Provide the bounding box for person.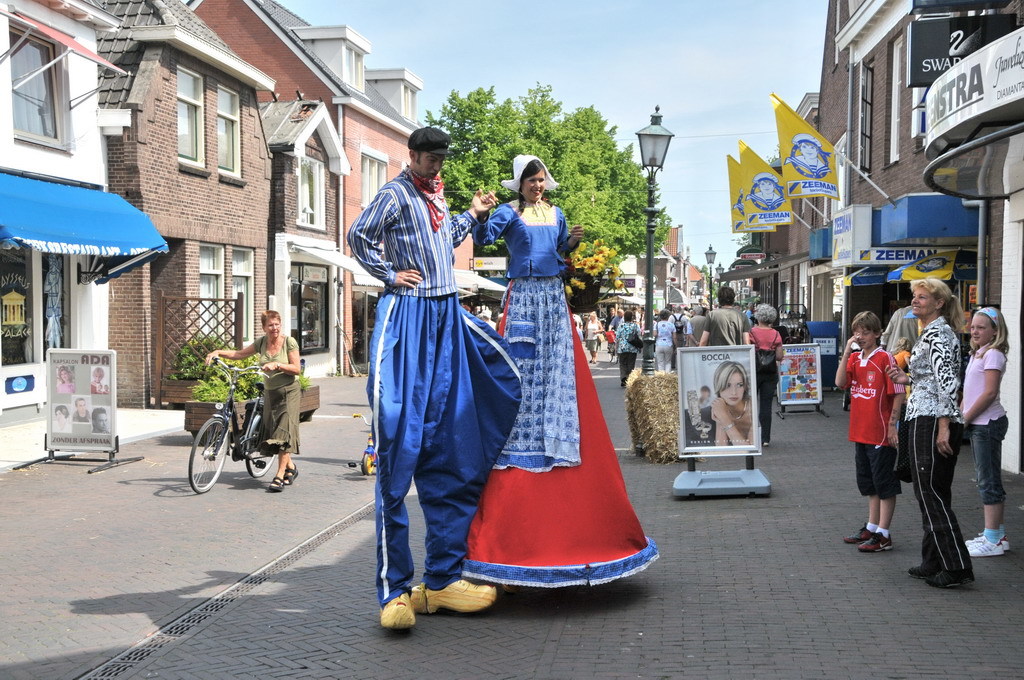
Rect(743, 171, 787, 208).
